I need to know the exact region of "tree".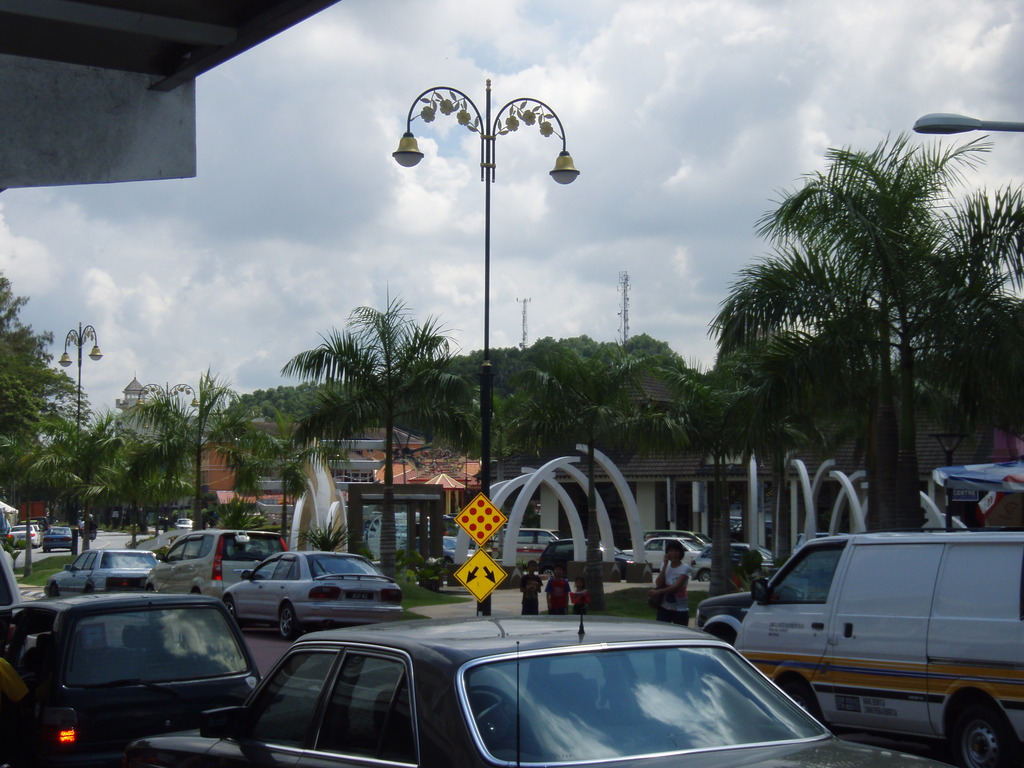
Region: x1=703, y1=109, x2=1006, y2=540.
